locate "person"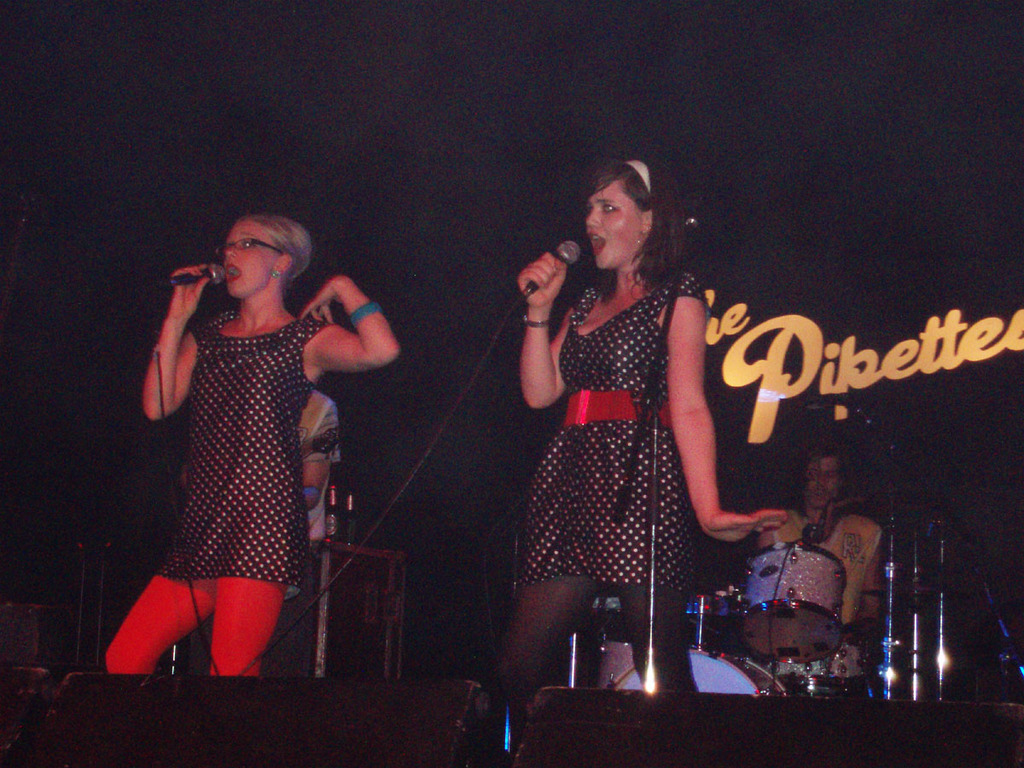
[x1=95, y1=174, x2=395, y2=730]
